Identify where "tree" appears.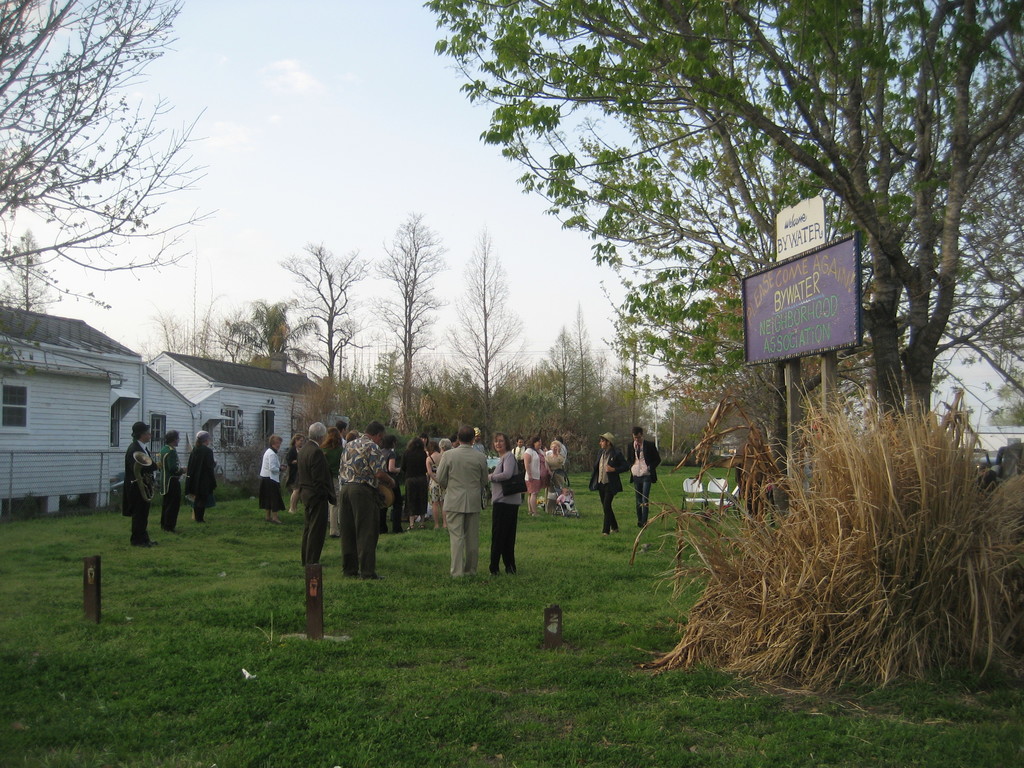
Appears at x1=276, y1=237, x2=376, y2=415.
